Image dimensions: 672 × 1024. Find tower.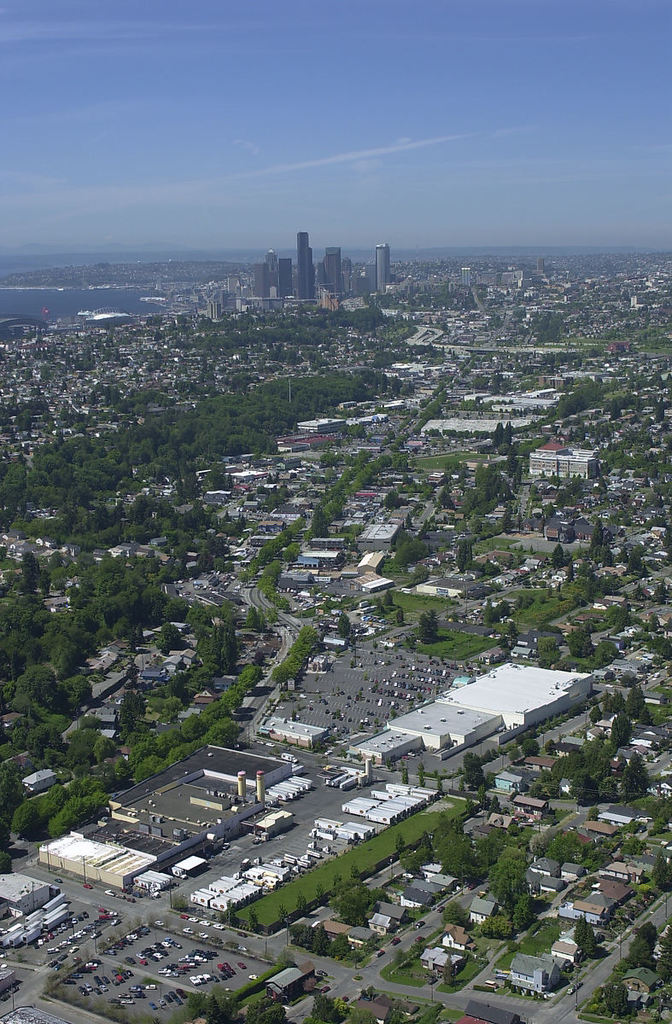
<box>290,229,321,303</box>.
